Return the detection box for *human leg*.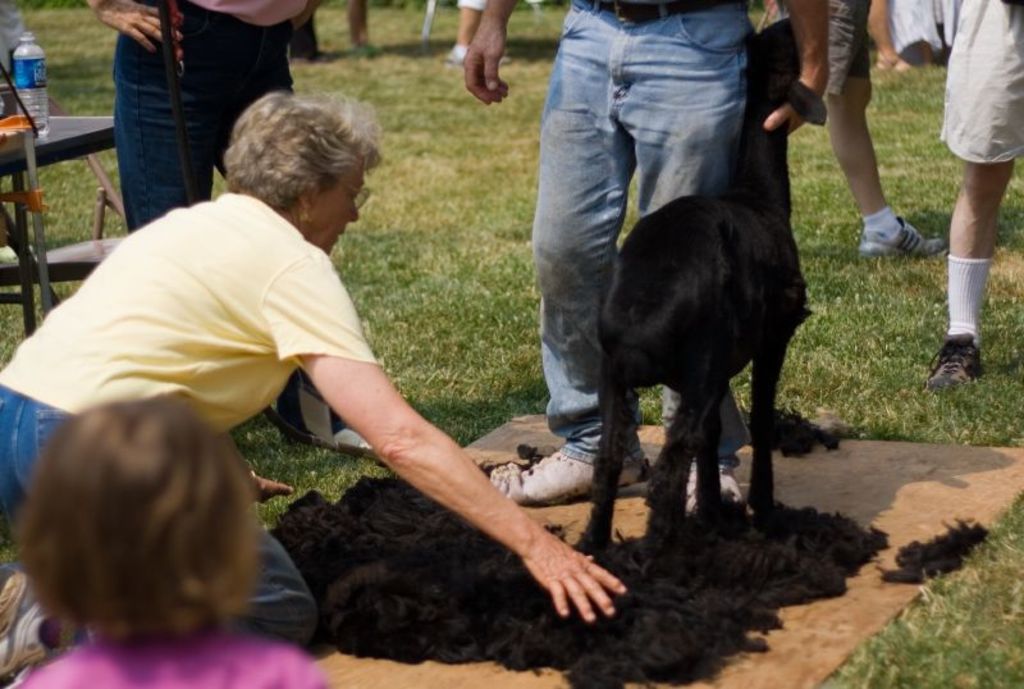
[922,0,1023,388].
